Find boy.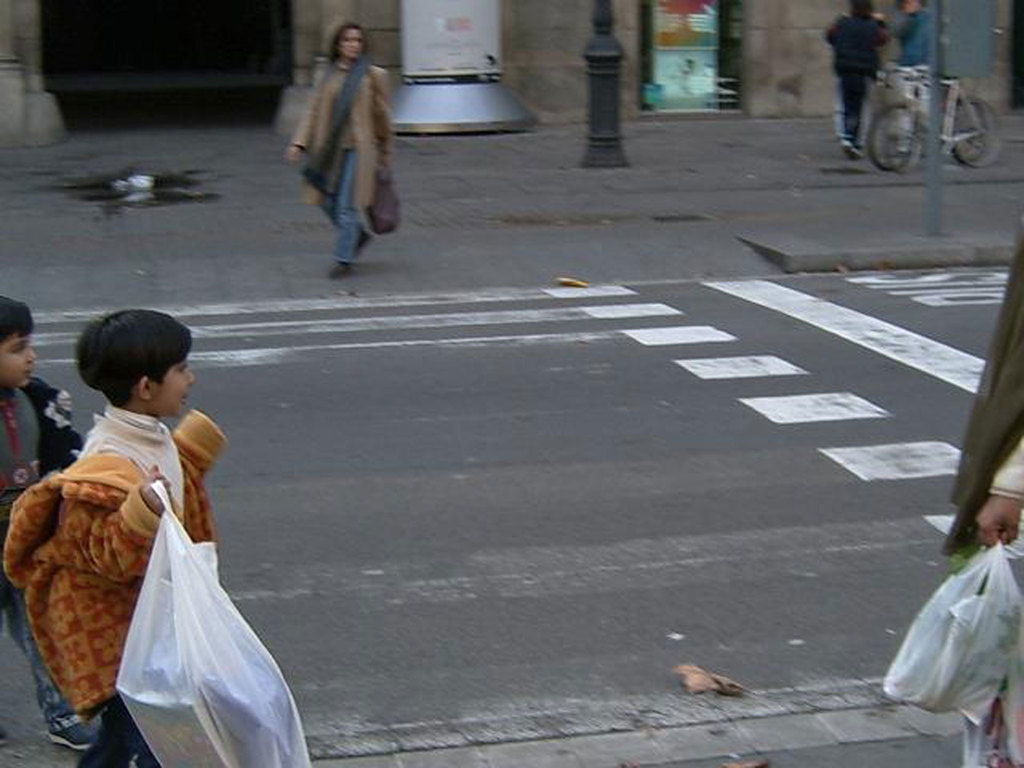
8:315:279:757.
